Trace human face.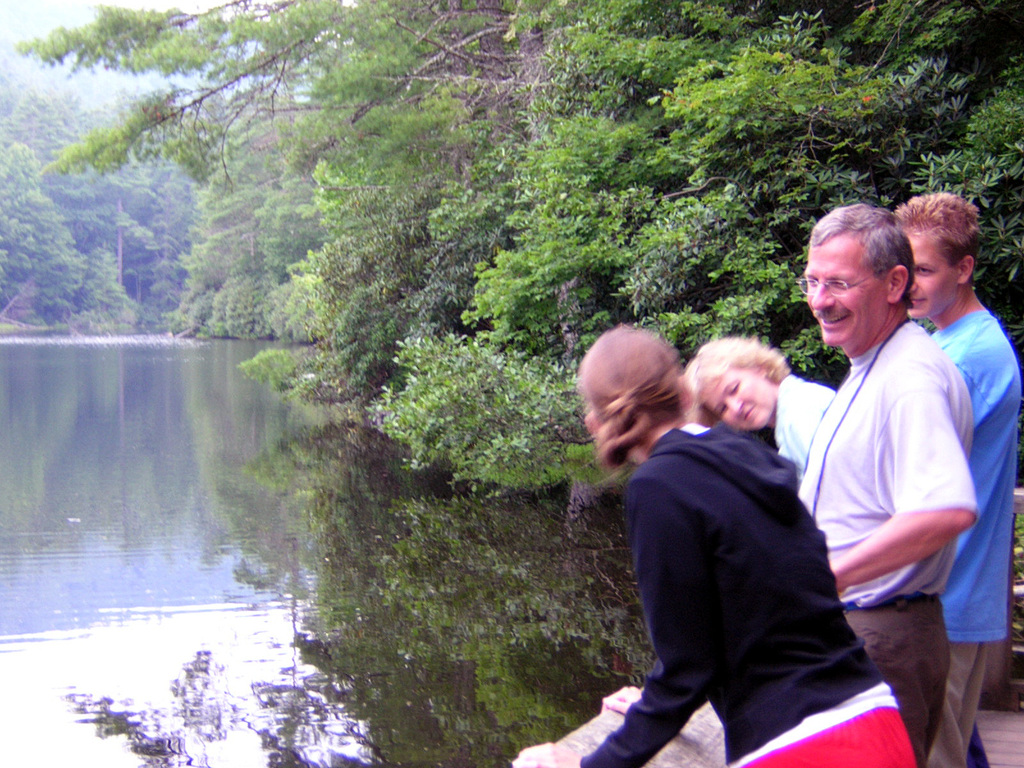
Traced to <box>800,236,884,349</box>.
